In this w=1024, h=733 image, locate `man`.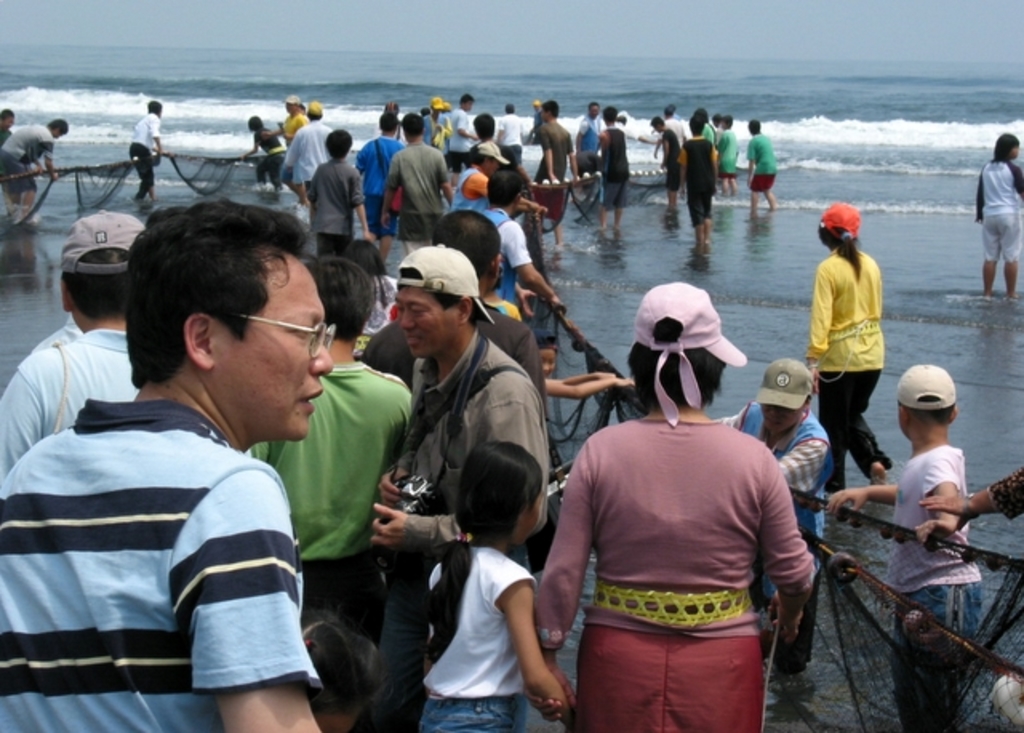
Bounding box: 14:197:379:732.
